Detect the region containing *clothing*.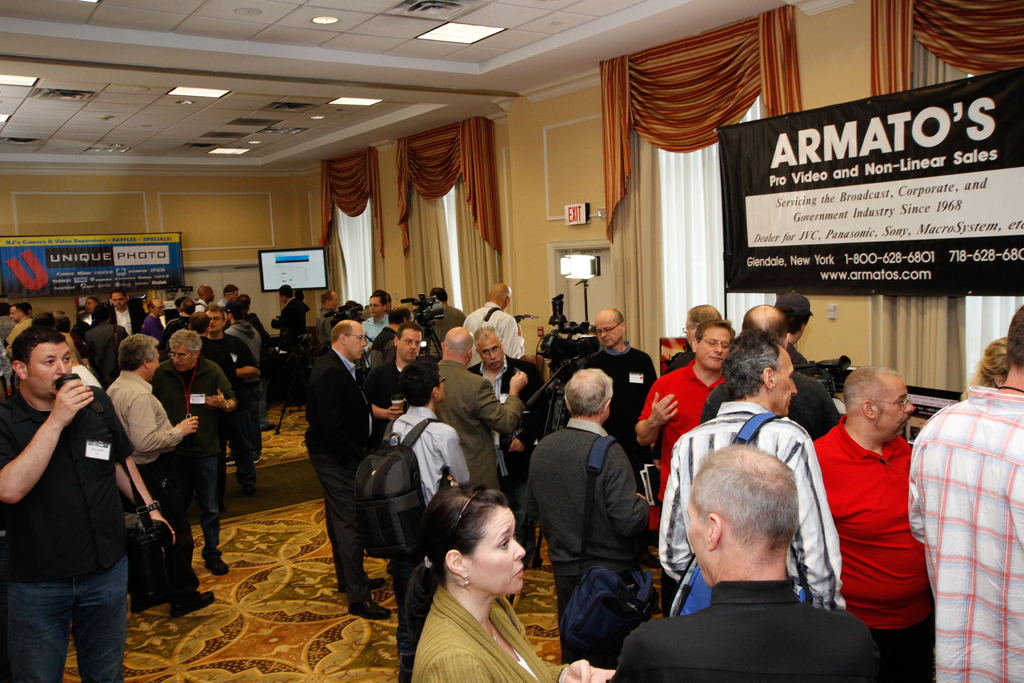
{"left": 102, "top": 372, "right": 192, "bottom": 597}.
